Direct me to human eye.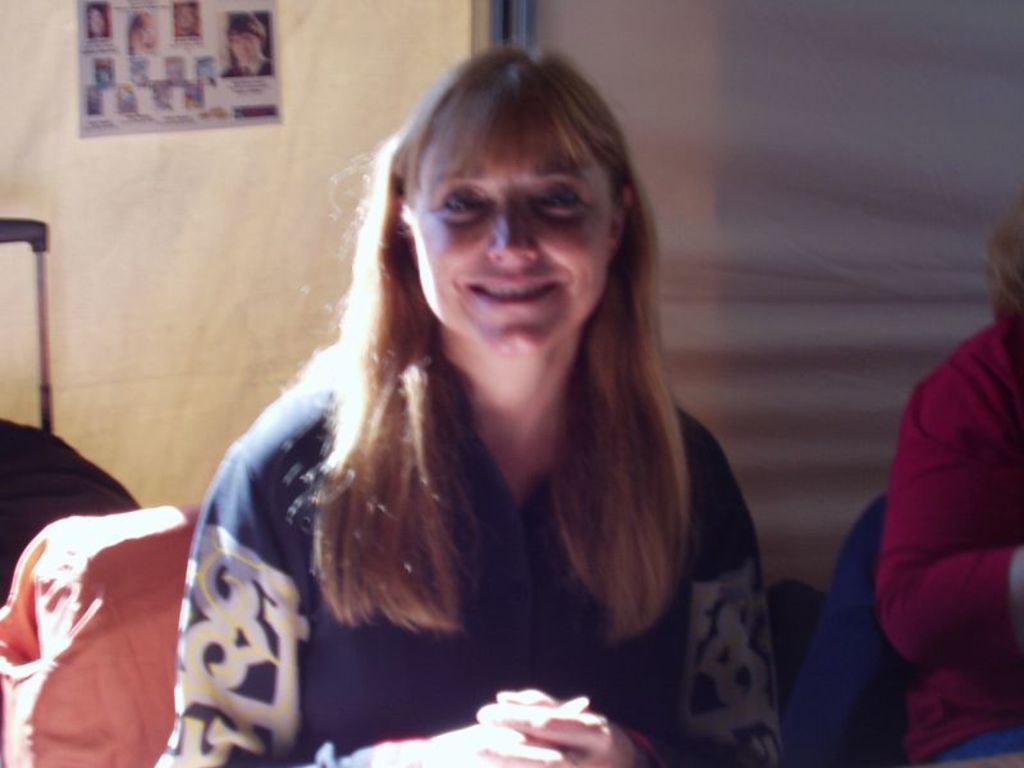
Direction: [x1=531, y1=178, x2=594, y2=216].
